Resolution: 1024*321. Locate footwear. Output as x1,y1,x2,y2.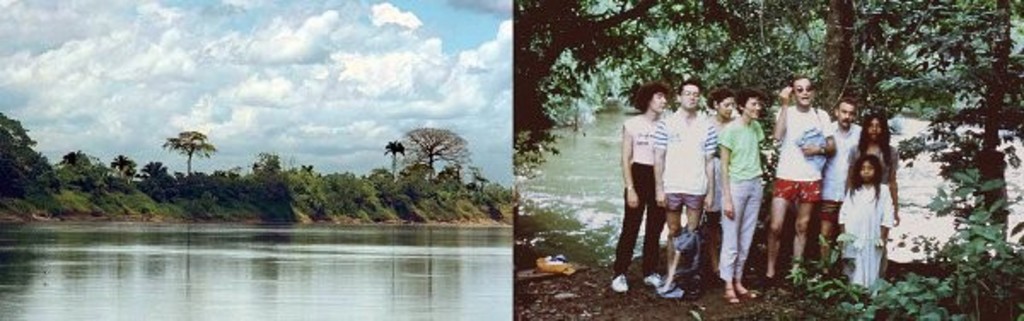
749,277,773,287.
